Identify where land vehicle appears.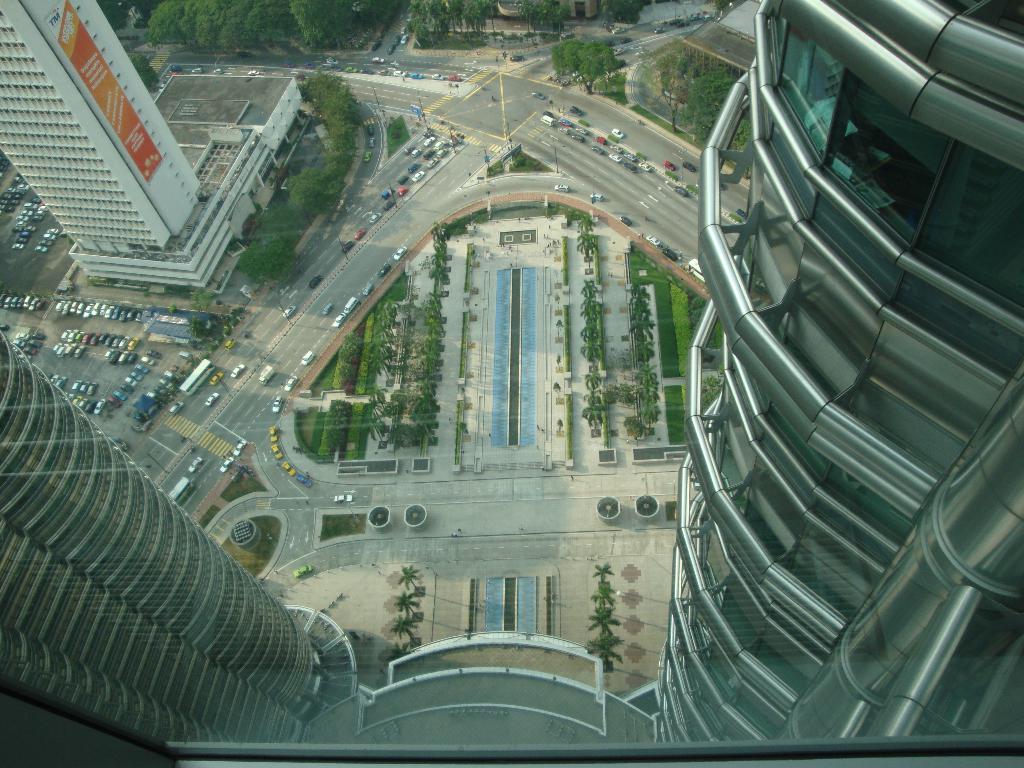
Appears at box=[285, 375, 296, 390].
